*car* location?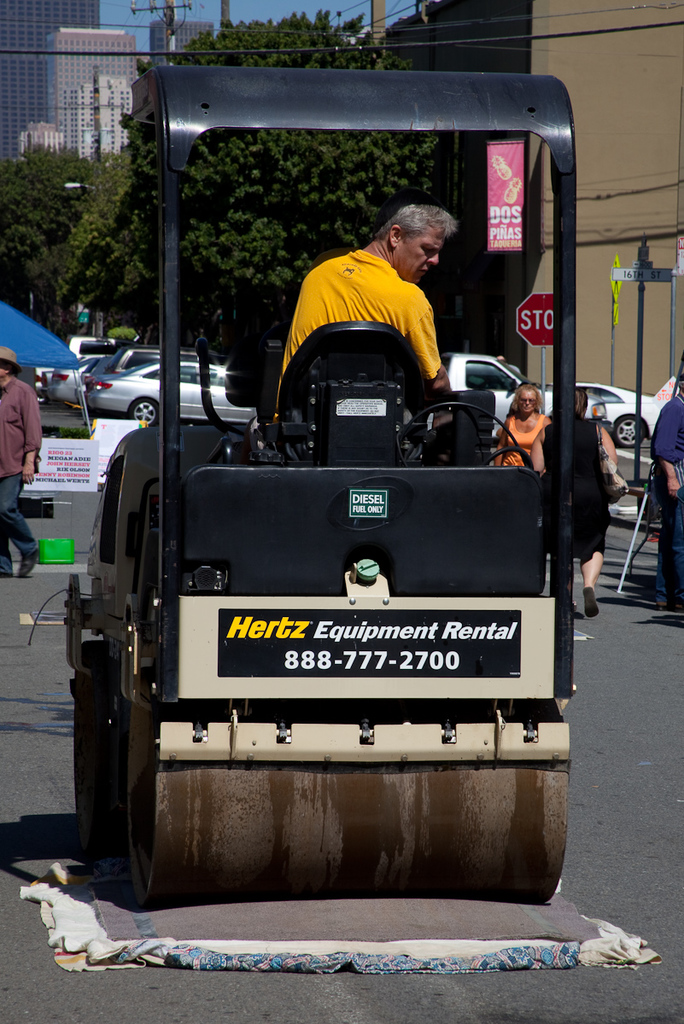
576, 383, 650, 447
